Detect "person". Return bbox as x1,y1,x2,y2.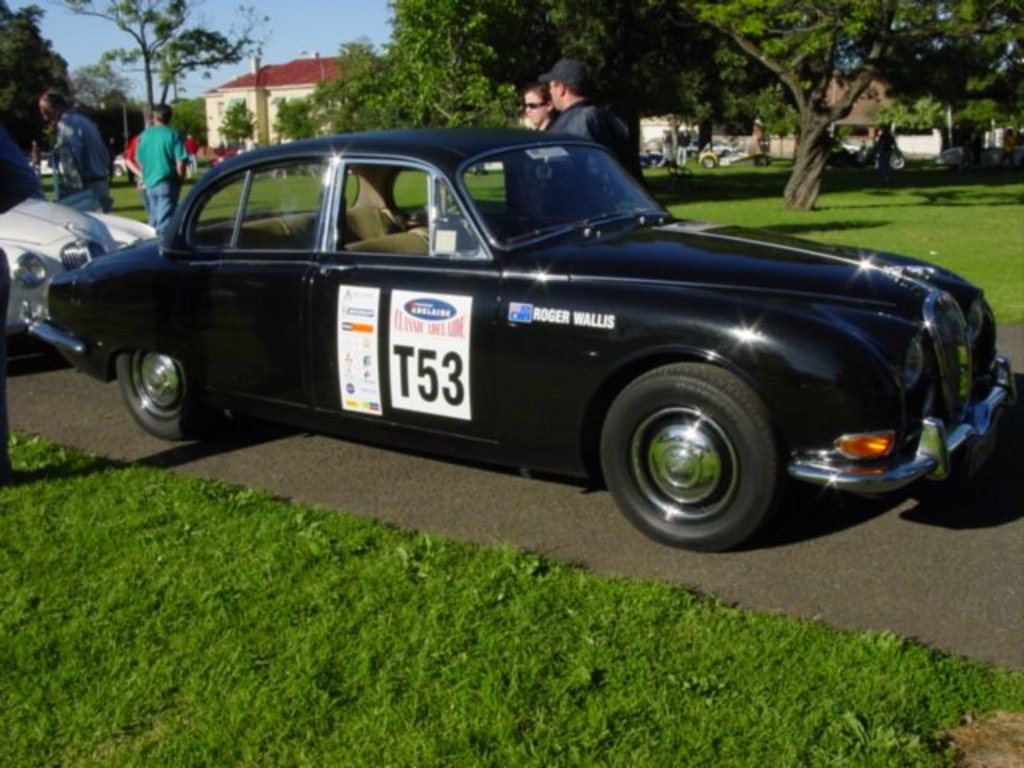
125,115,150,219.
